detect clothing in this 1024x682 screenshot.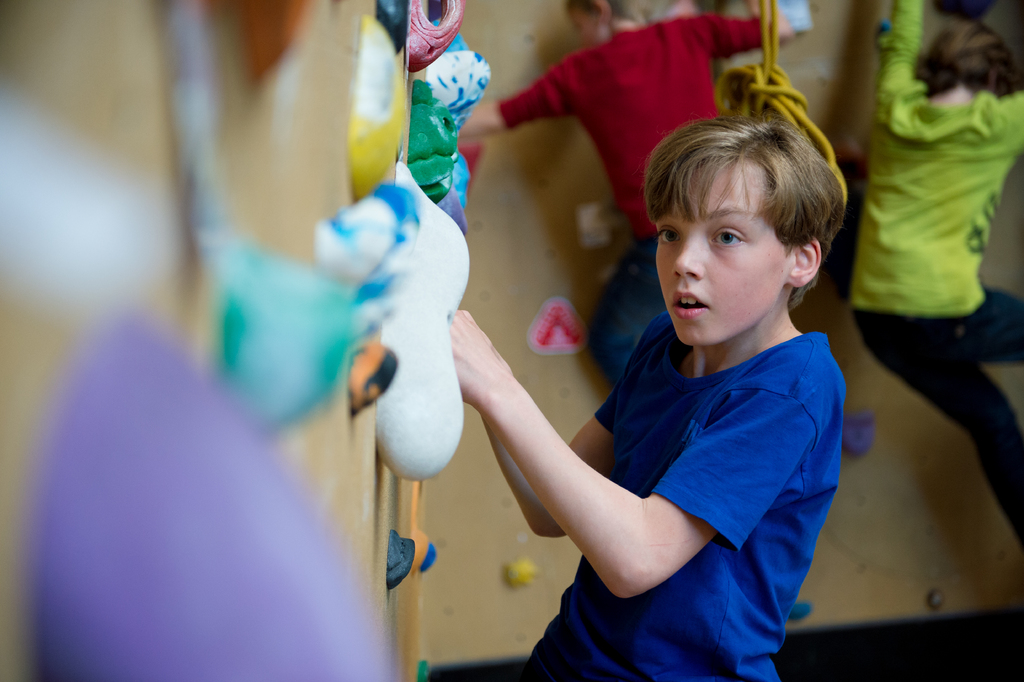
Detection: <box>849,0,1023,548</box>.
